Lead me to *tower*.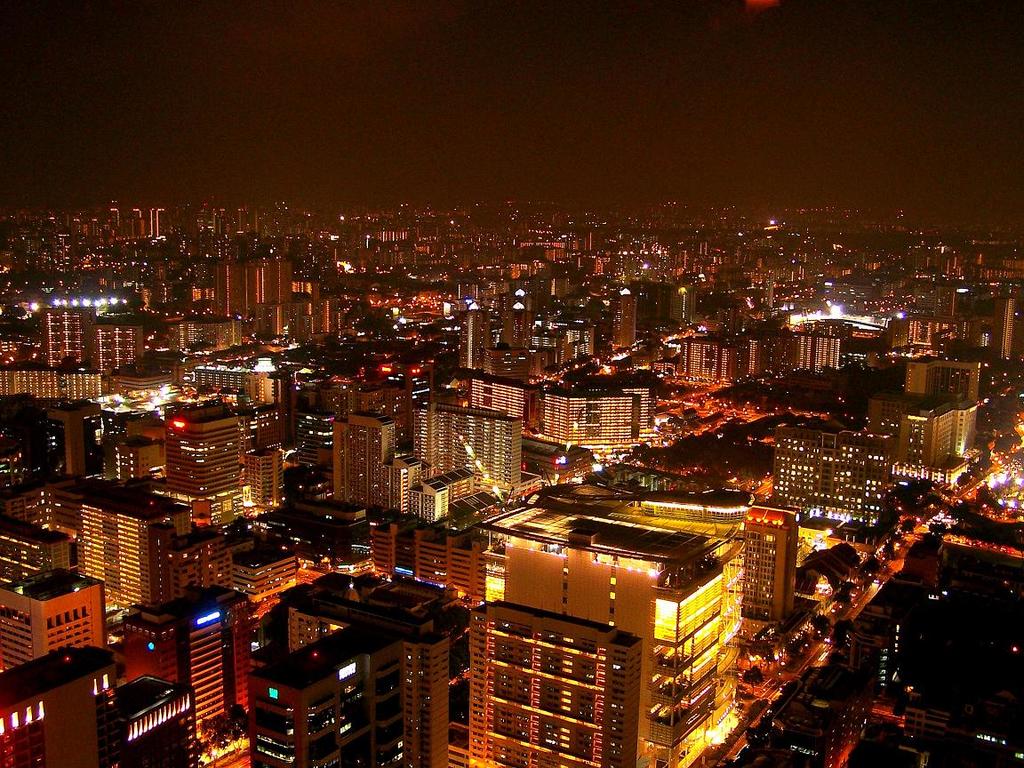
Lead to {"left": 0, "top": 562, "right": 112, "bottom": 672}.
